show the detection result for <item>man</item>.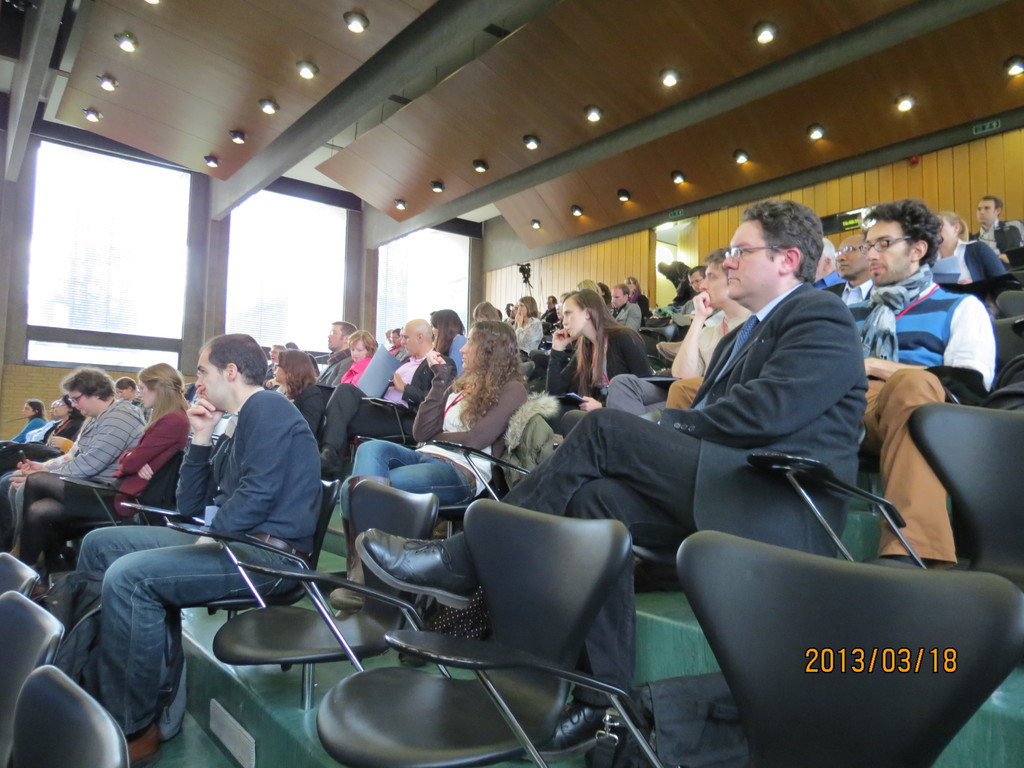
box(5, 367, 153, 525).
